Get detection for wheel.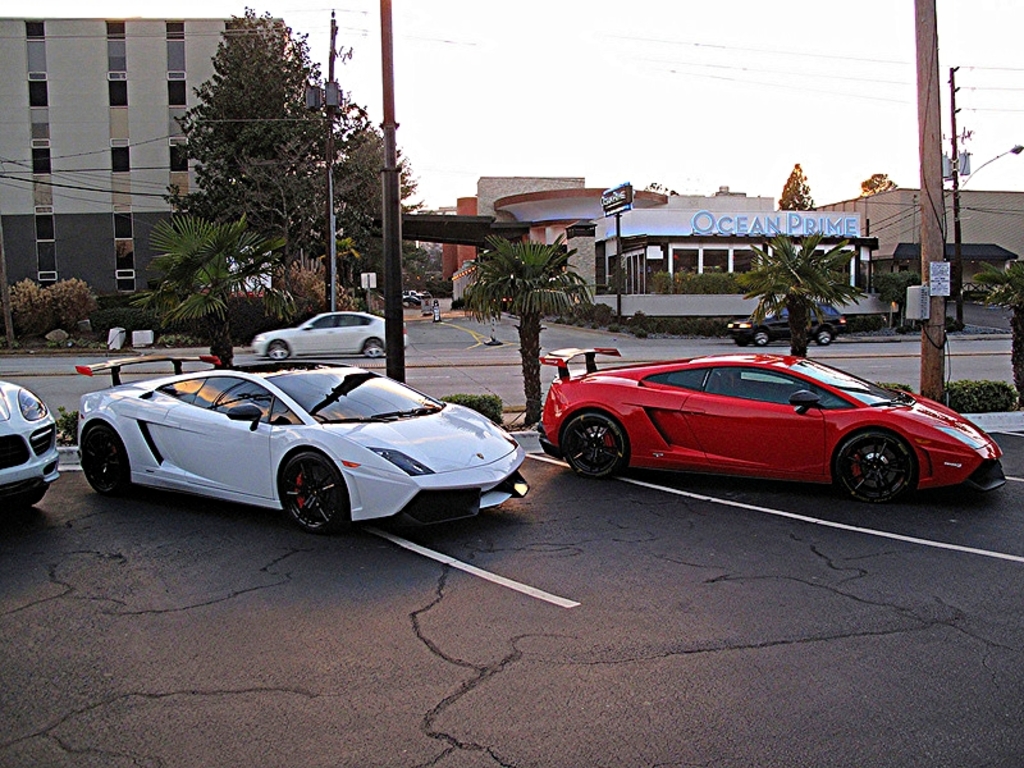
Detection: x1=562 y1=407 x2=643 y2=489.
